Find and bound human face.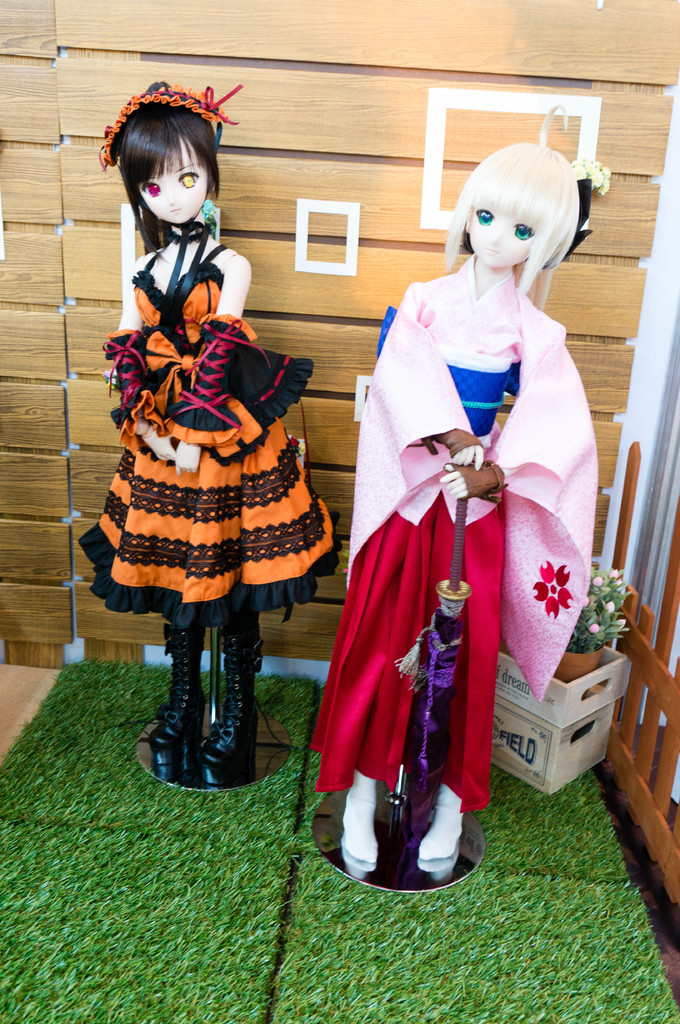
Bound: Rect(137, 137, 207, 225).
